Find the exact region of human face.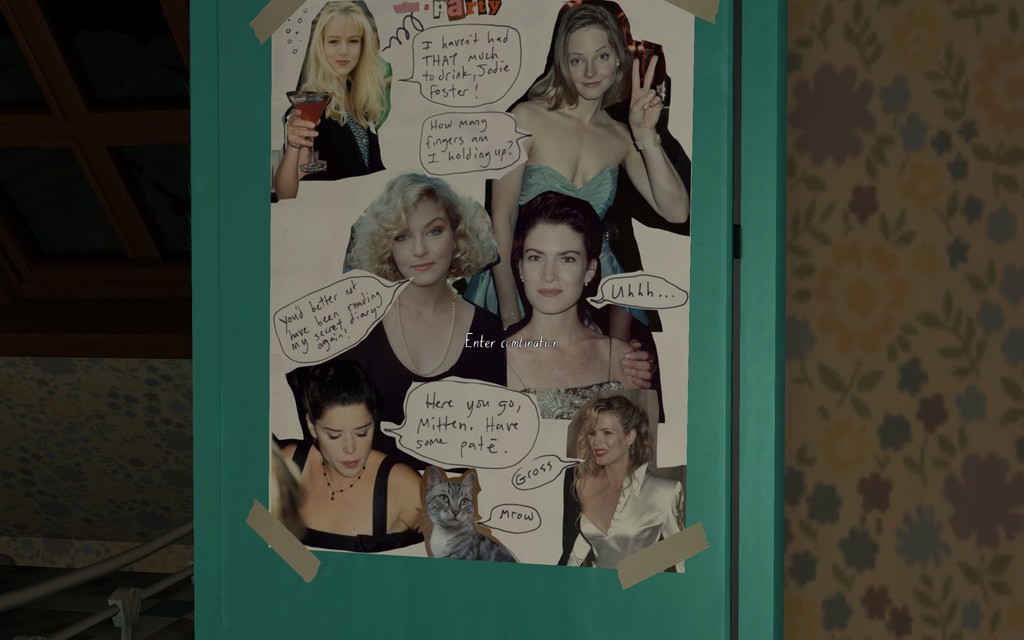
Exact region: [x1=589, y1=413, x2=623, y2=465].
